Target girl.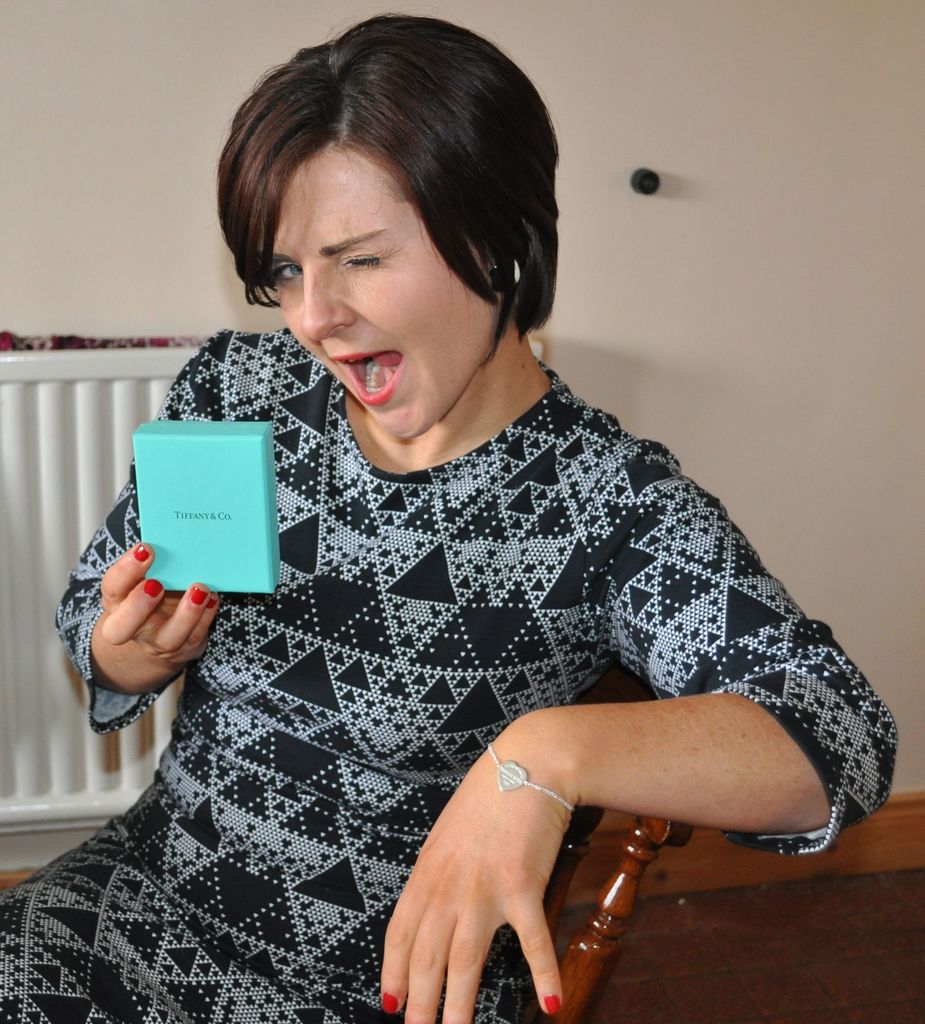
Target region: bbox=[0, 9, 897, 1023].
